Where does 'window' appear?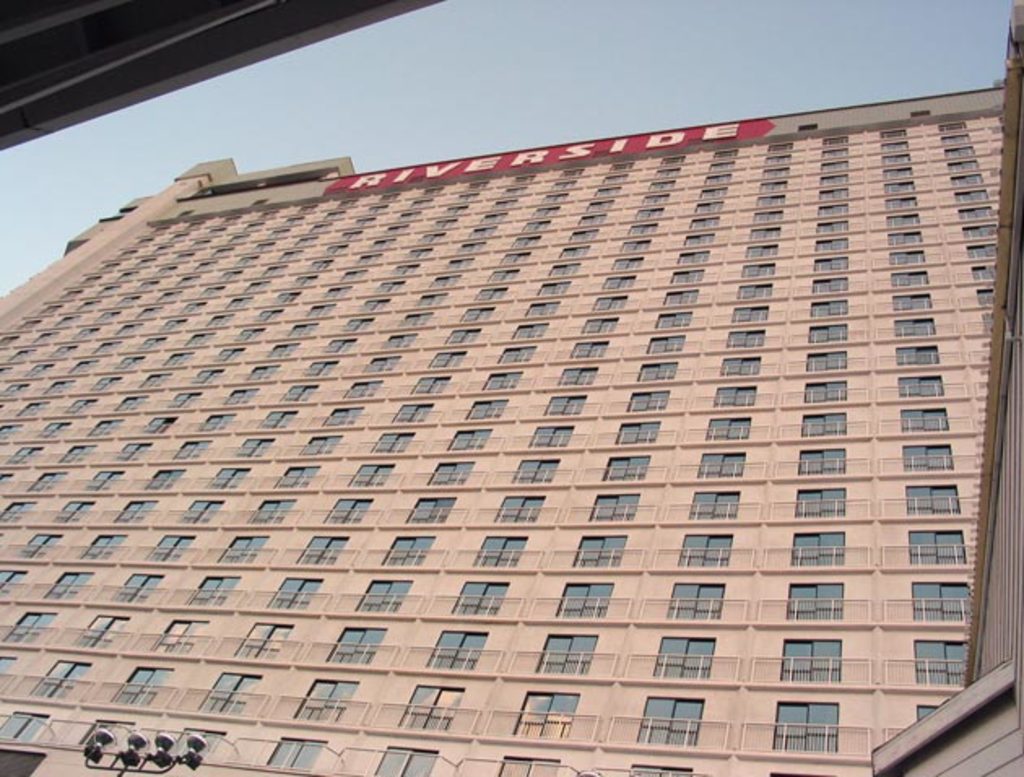
Appears at x1=89, y1=470, x2=124, y2=488.
